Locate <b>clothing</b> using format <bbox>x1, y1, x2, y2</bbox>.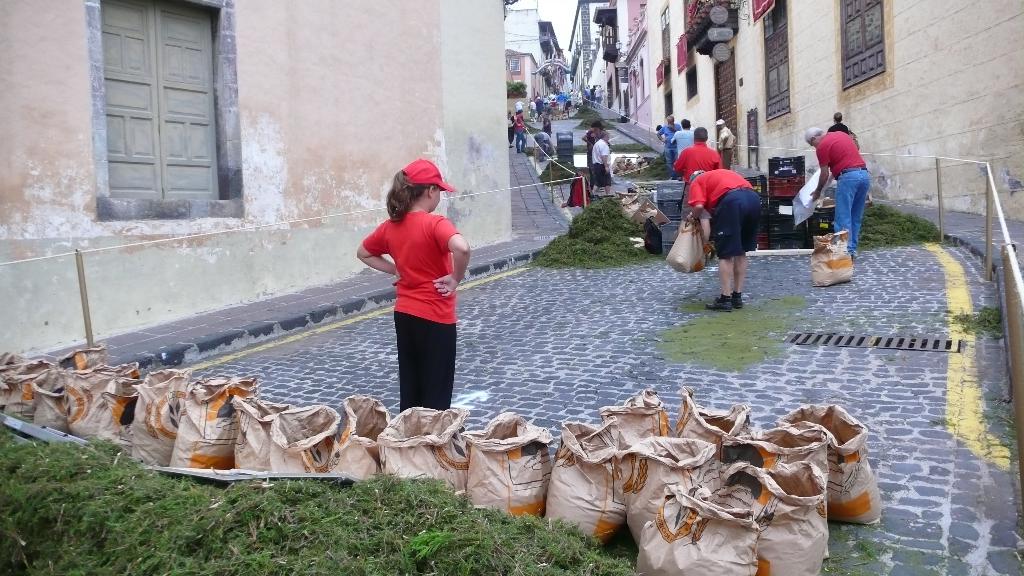
<bbox>703, 188, 763, 262</bbox>.
